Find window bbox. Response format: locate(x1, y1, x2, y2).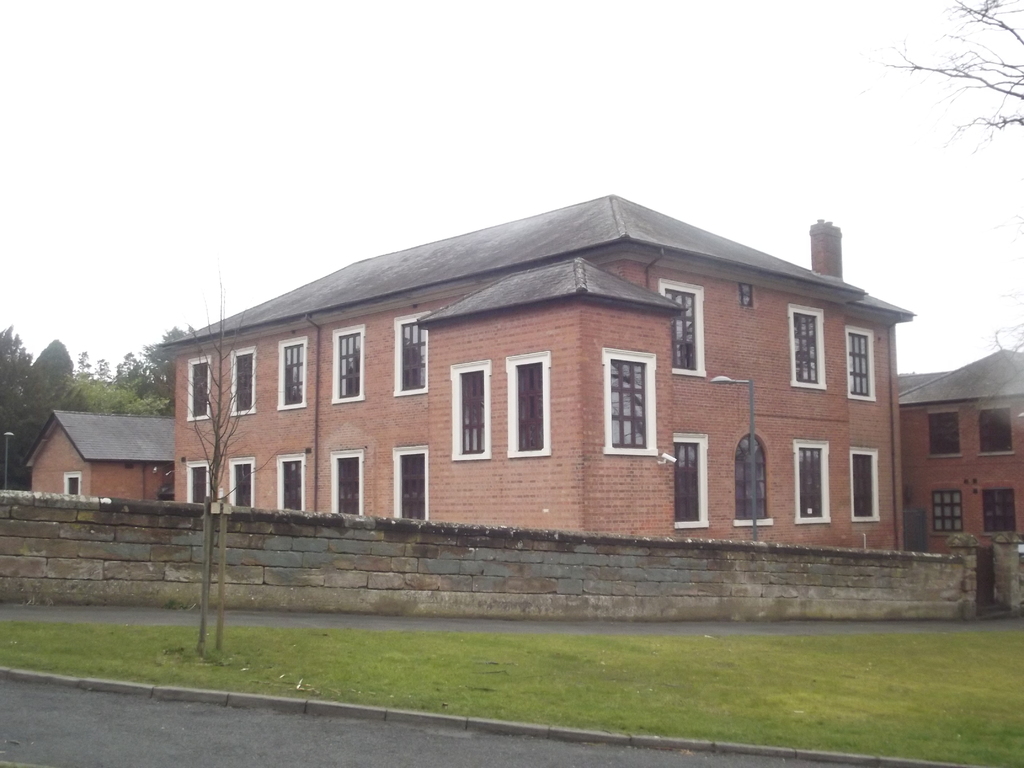
locate(451, 360, 490, 460).
